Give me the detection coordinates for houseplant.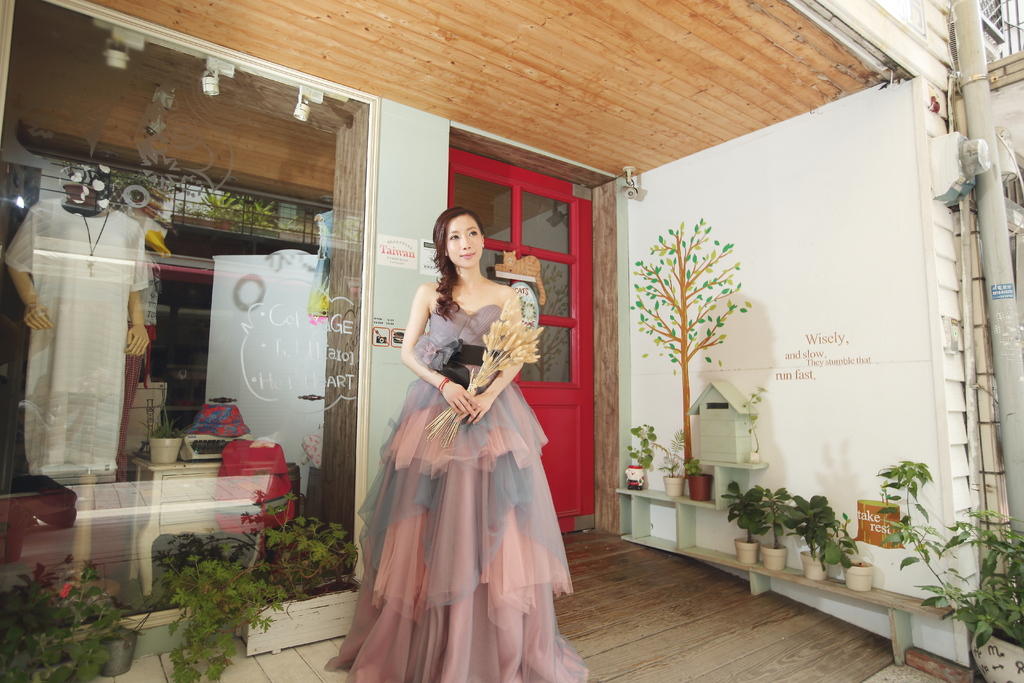
{"x1": 657, "y1": 459, "x2": 691, "y2": 502}.
